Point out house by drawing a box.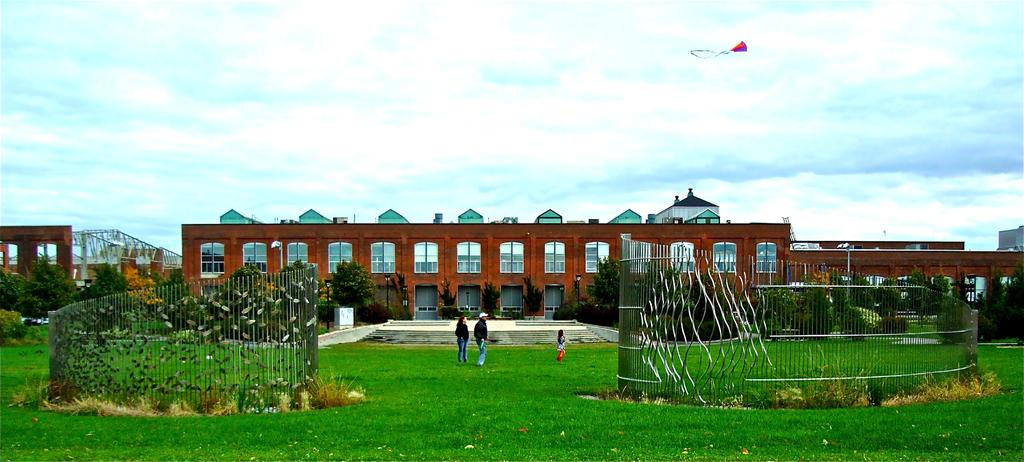
[left=156, top=187, right=869, bottom=332].
